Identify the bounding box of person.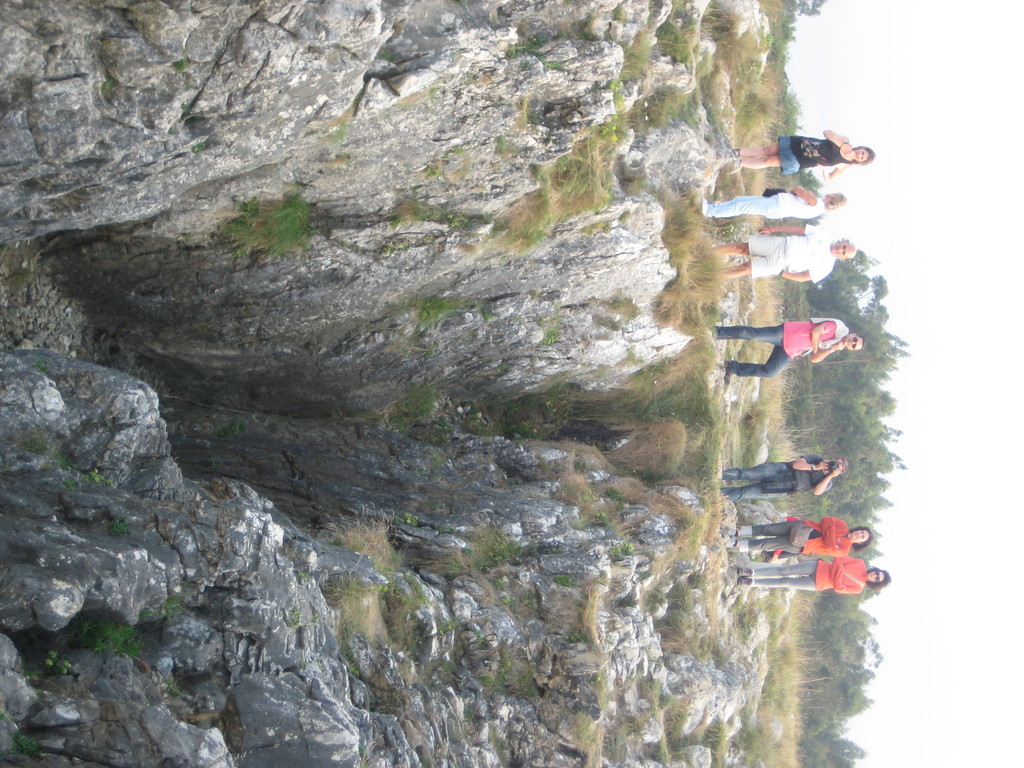
[700, 220, 857, 283].
